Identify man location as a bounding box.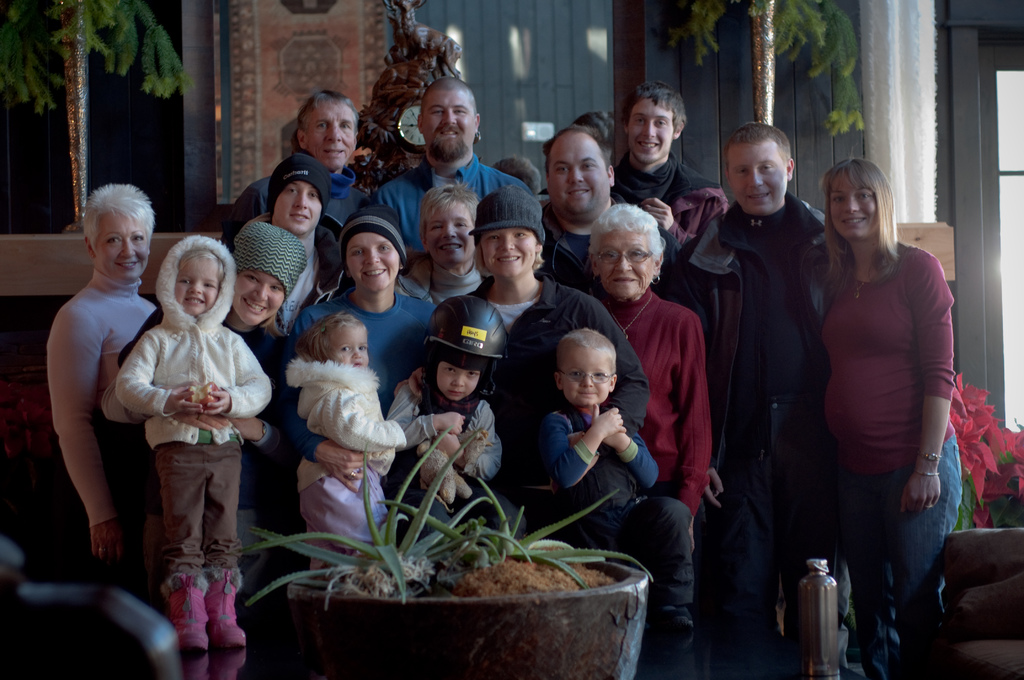
box(537, 122, 691, 298).
